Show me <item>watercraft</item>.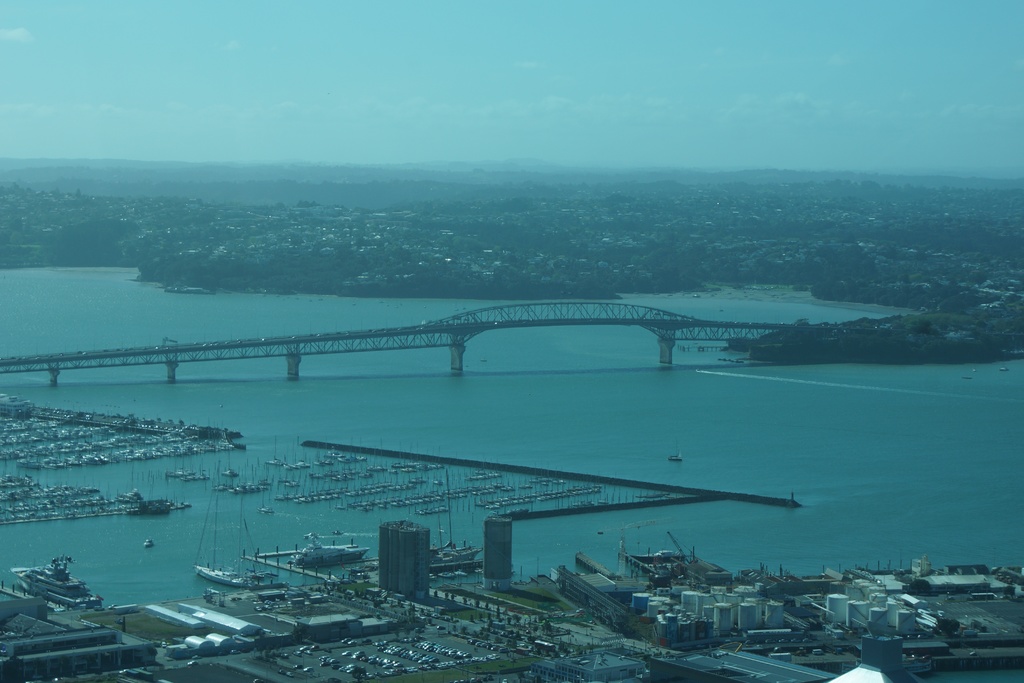
<item>watercraft</item> is here: (left=27, top=429, right=37, bottom=439).
